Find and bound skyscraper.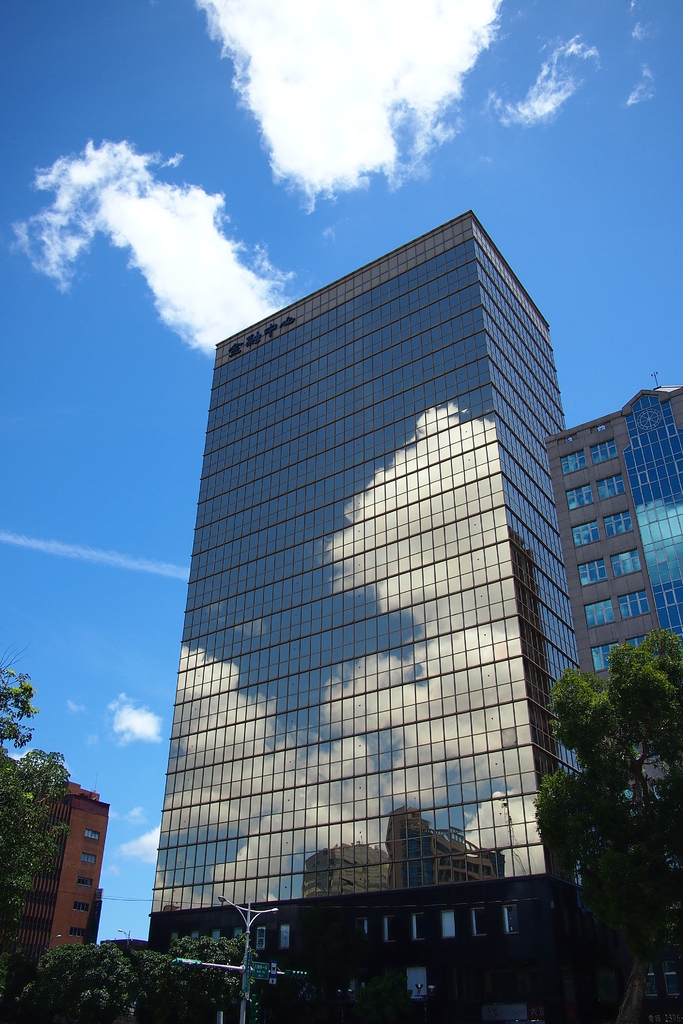
Bound: [x1=0, y1=783, x2=100, y2=977].
